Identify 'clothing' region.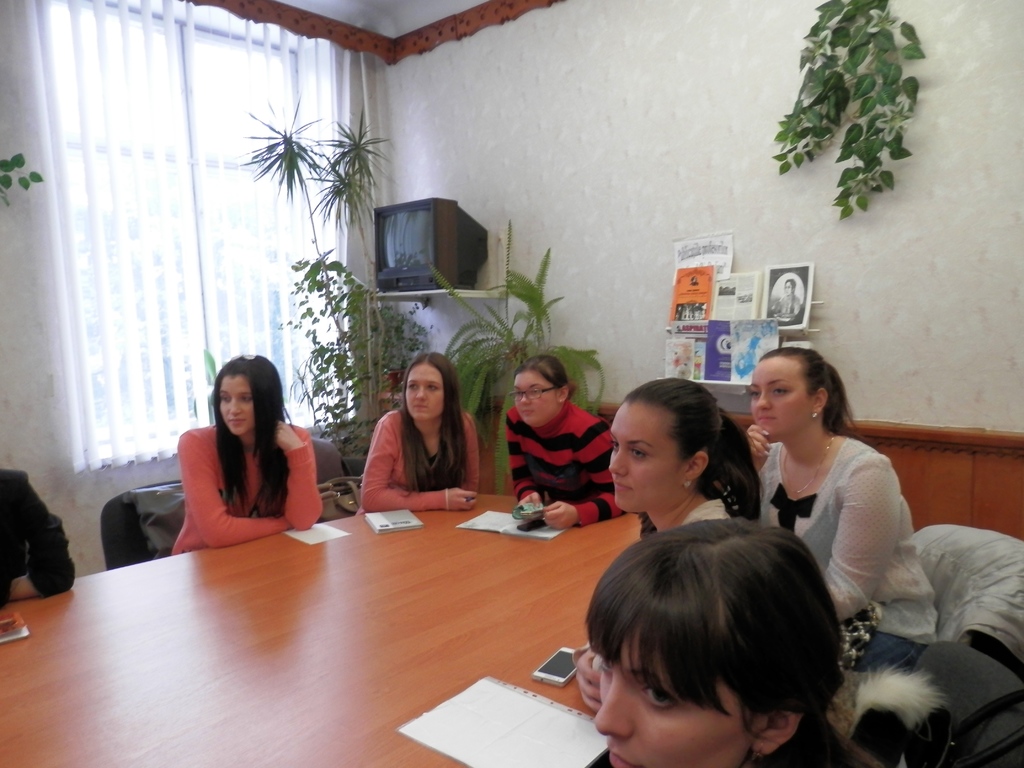
Region: bbox(675, 499, 748, 527).
